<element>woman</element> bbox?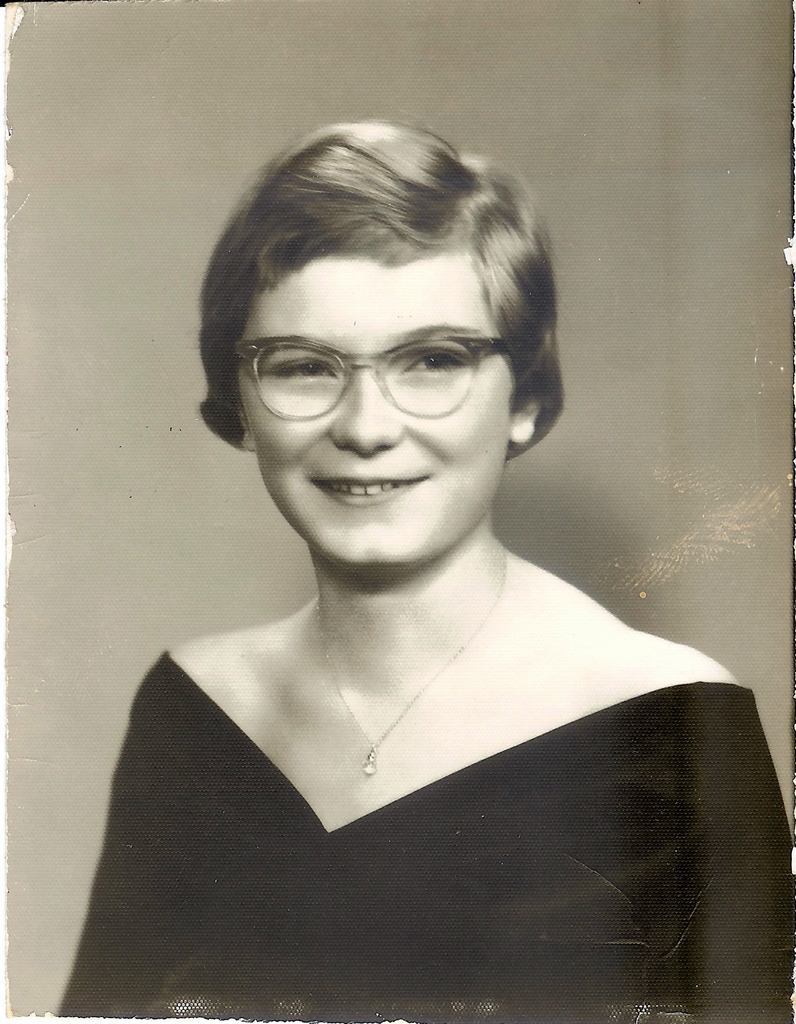
49, 116, 792, 1023
